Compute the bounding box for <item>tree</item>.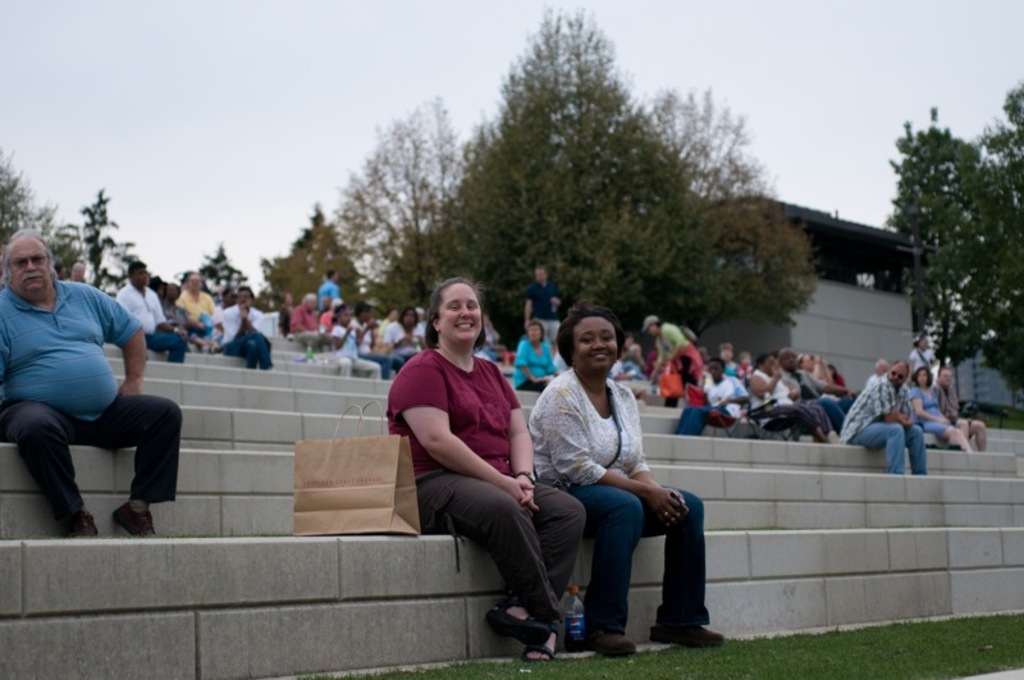
975:87:1023:410.
